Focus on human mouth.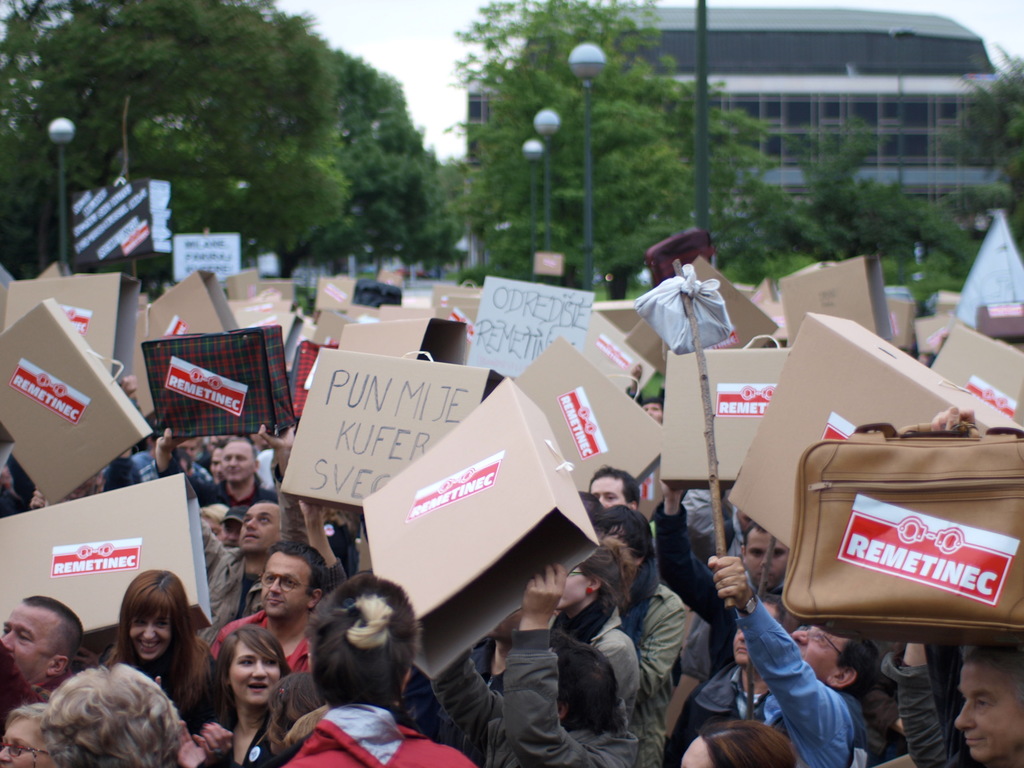
Focused at bbox=[242, 536, 258, 541].
